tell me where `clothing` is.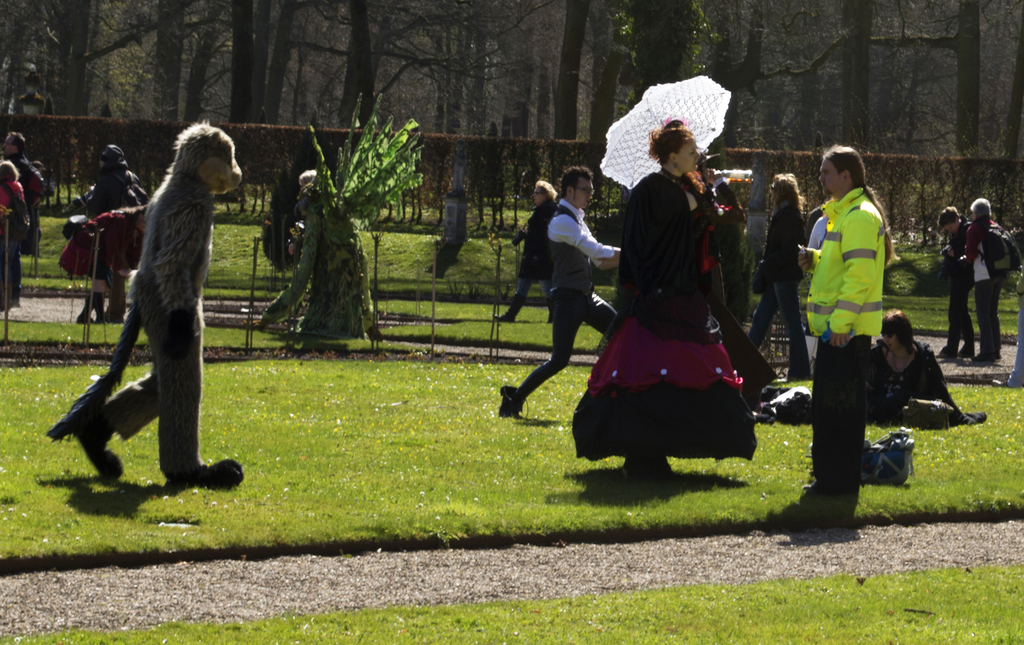
`clothing` is at l=819, t=166, r=908, b=369.
